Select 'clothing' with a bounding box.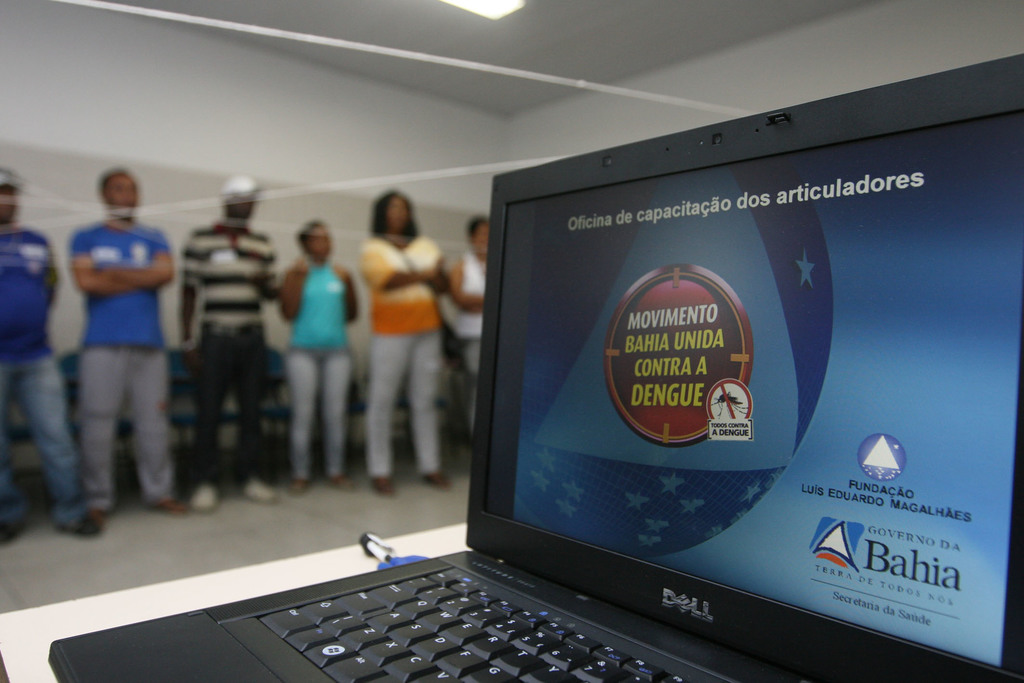
(left=178, top=217, right=275, bottom=329).
